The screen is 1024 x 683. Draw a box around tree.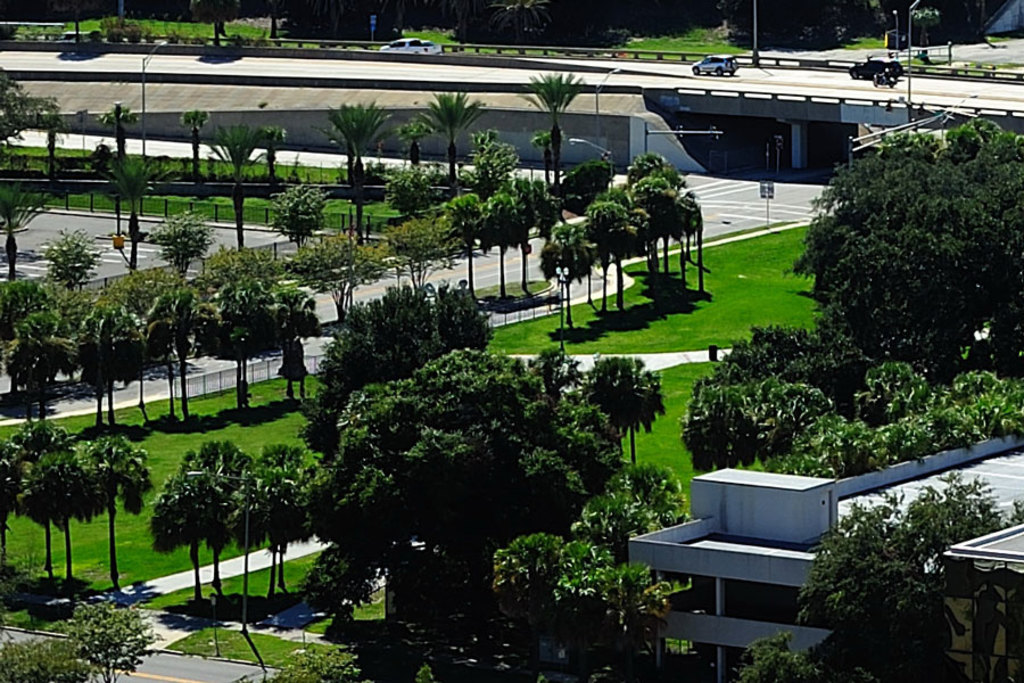
[x1=150, y1=207, x2=225, y2=283].
